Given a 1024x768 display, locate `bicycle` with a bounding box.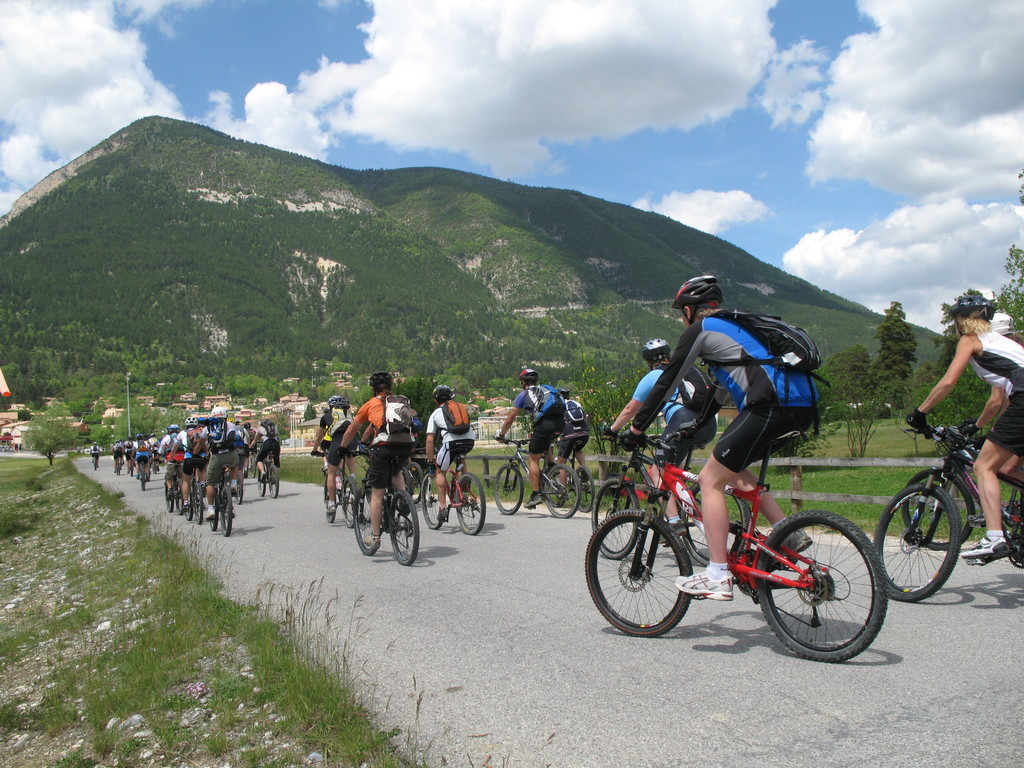
Located: x1=912 y1=428 x2=1010 y2=549.
